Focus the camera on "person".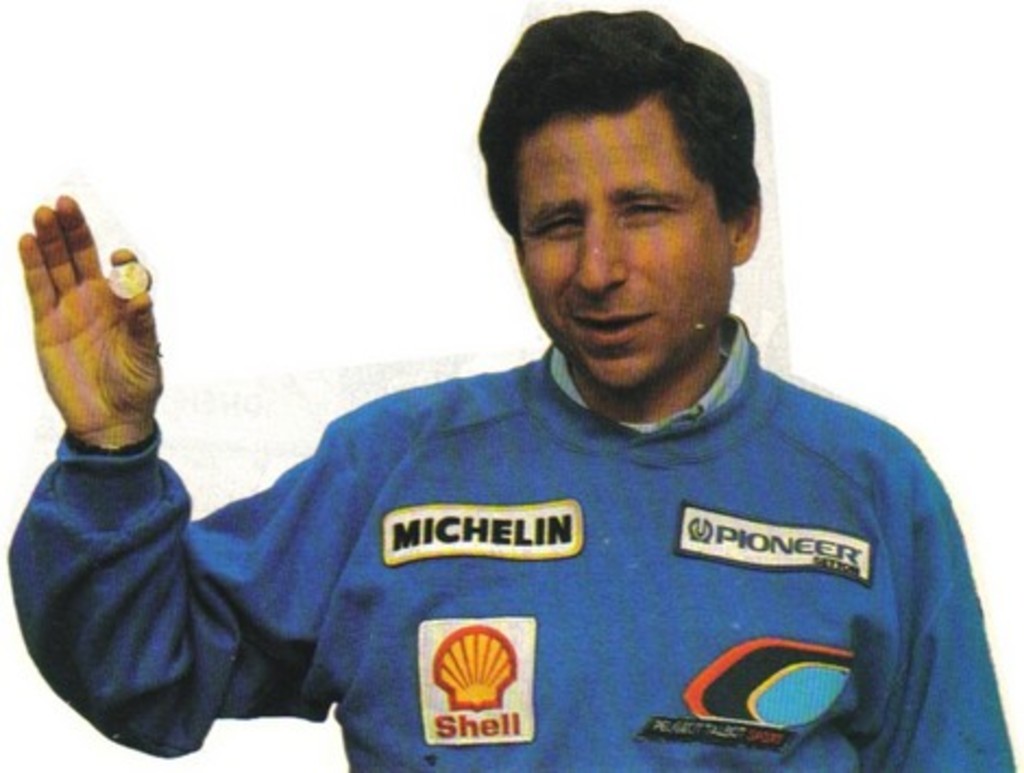
Focus region: select_region(74, 63, 987, 772).
